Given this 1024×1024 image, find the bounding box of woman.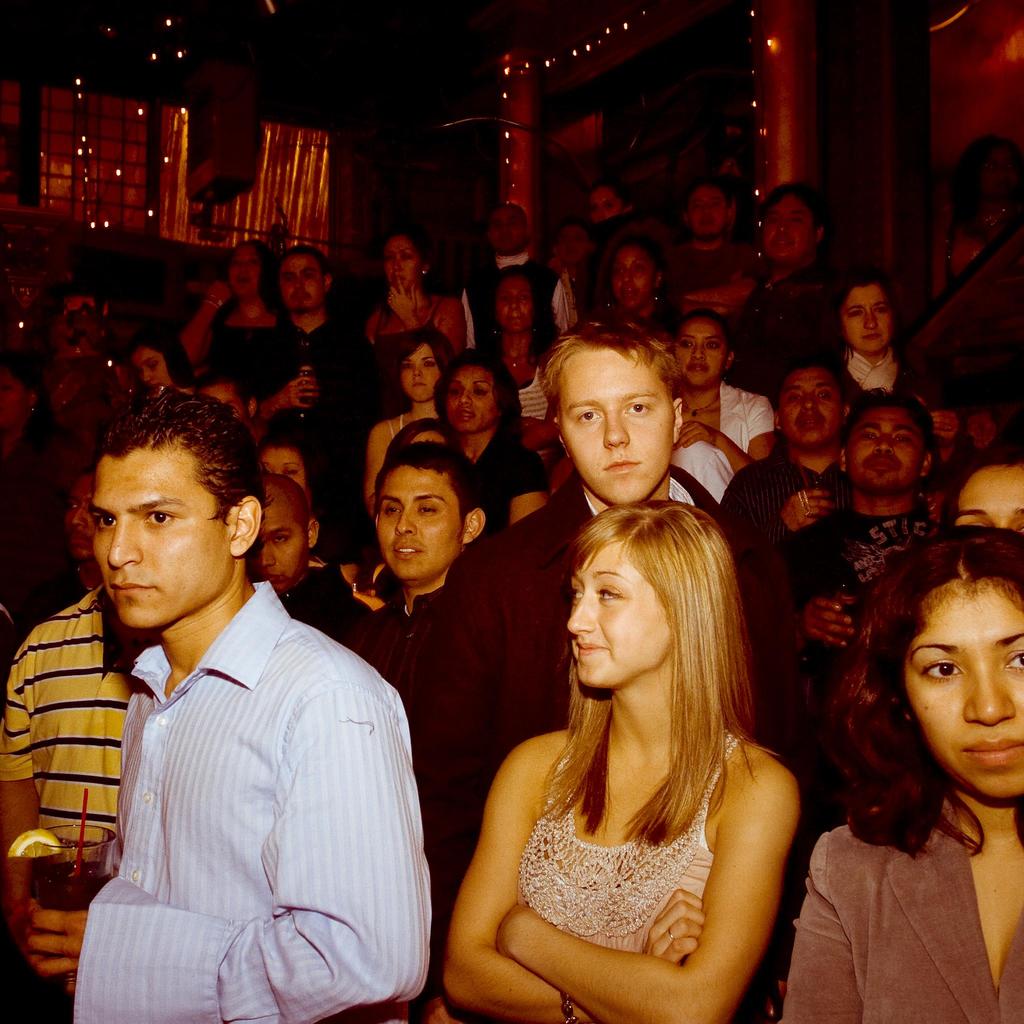
bbox=(444, 481, 823, 1023).
